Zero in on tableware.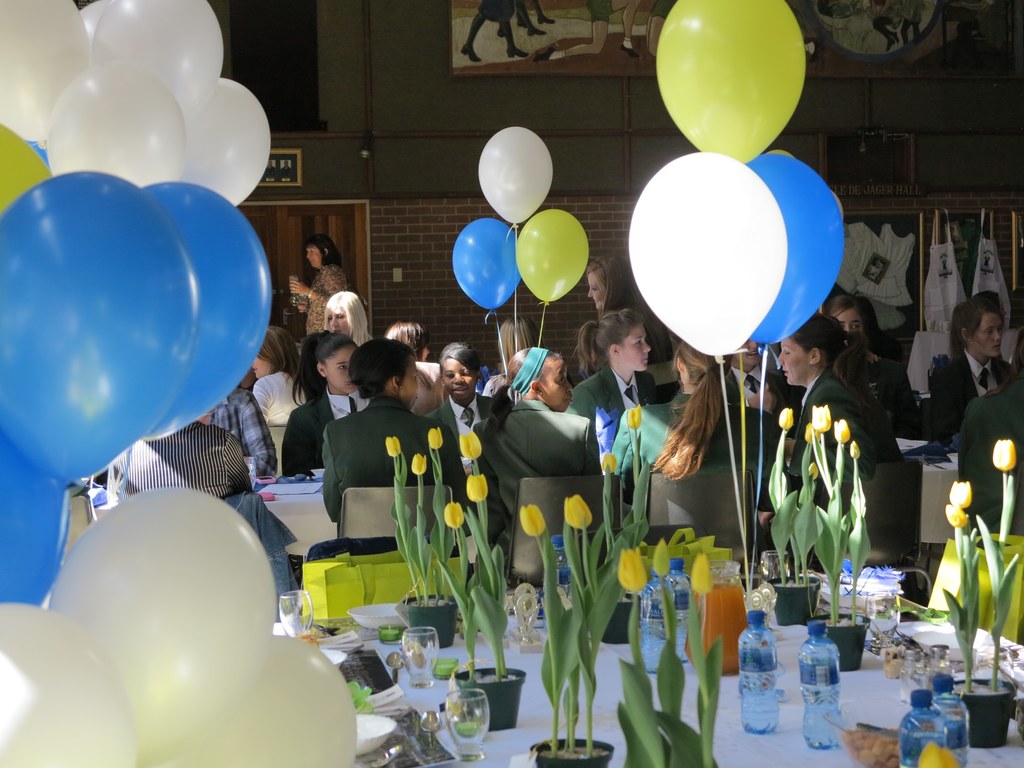
Zeroed in: l=420, t=707, r=442, b=756.
